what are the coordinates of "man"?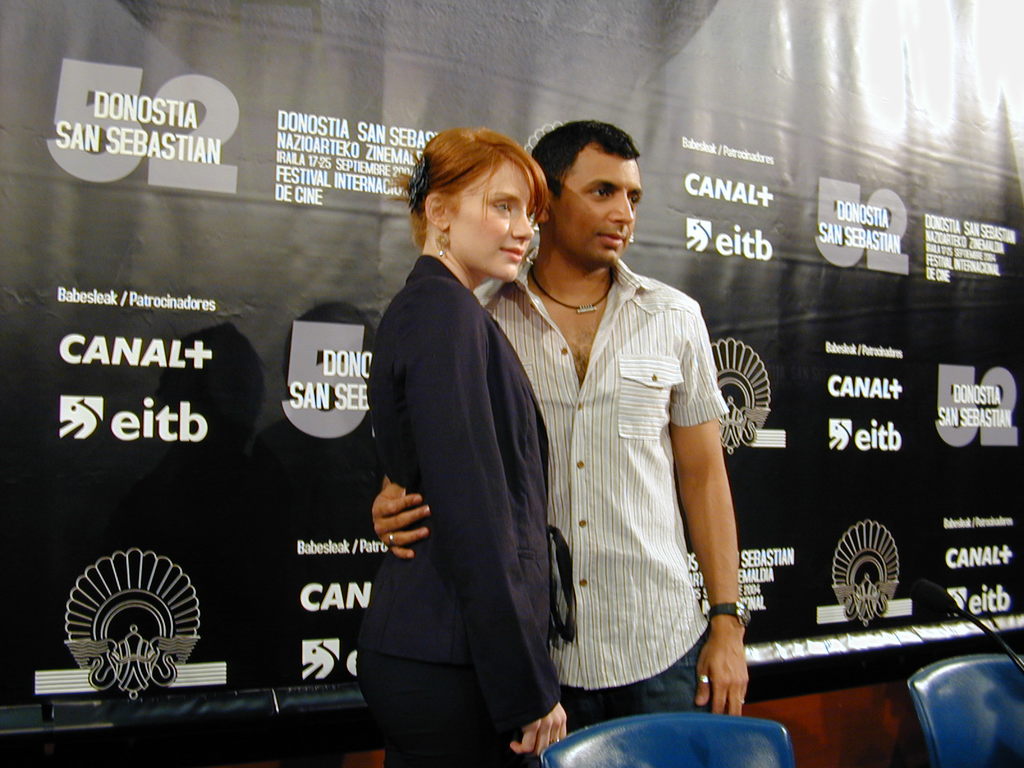
box(499, 117, 751, 767).
